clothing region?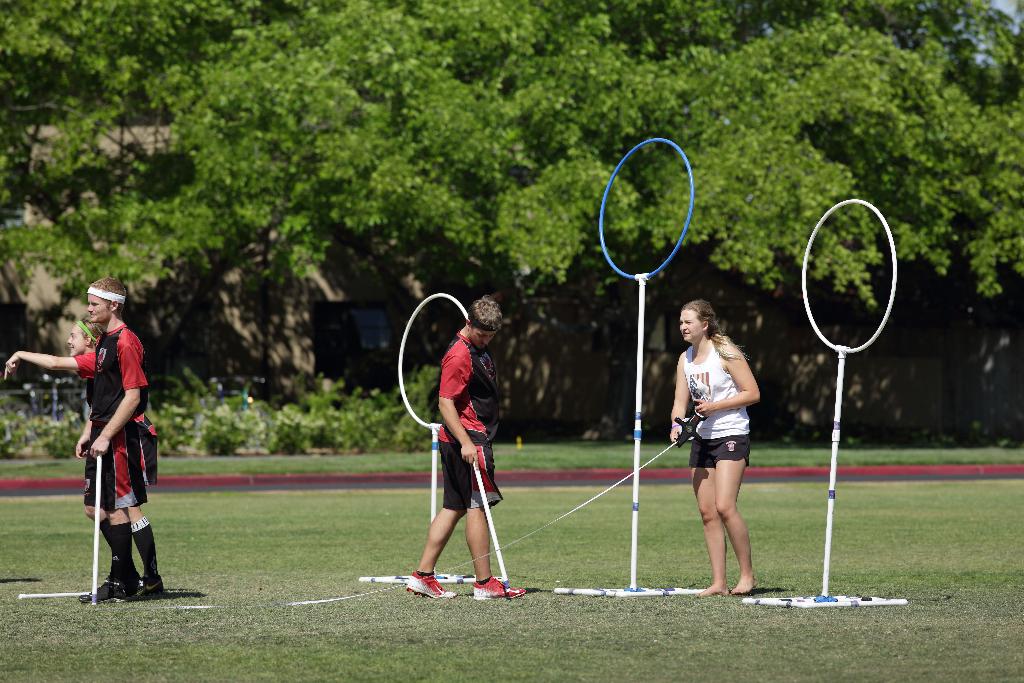
[429,329,510,515]
